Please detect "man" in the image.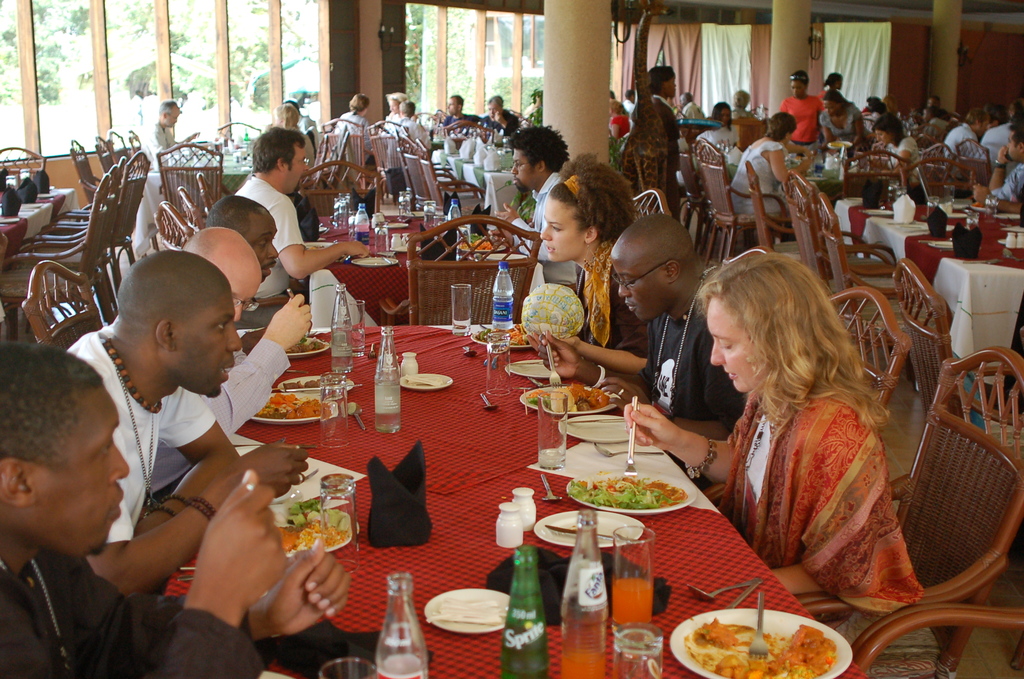
box(619, 63, 680, 231).
